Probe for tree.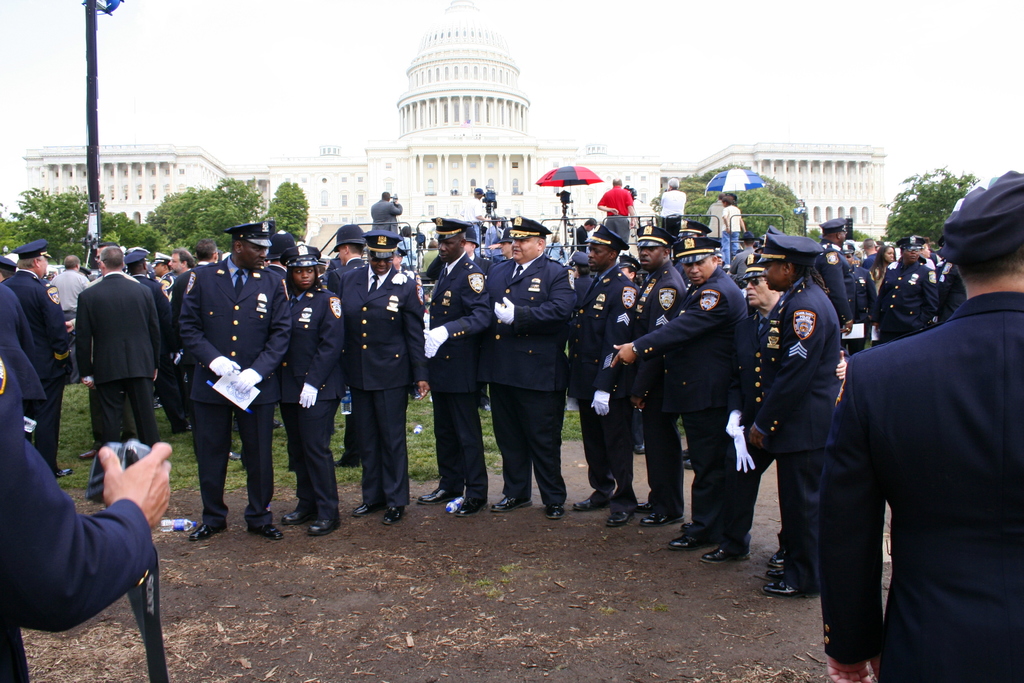
Probe result: {"left": 877, "top": 167, "right": 979, "bottom": 252}.
